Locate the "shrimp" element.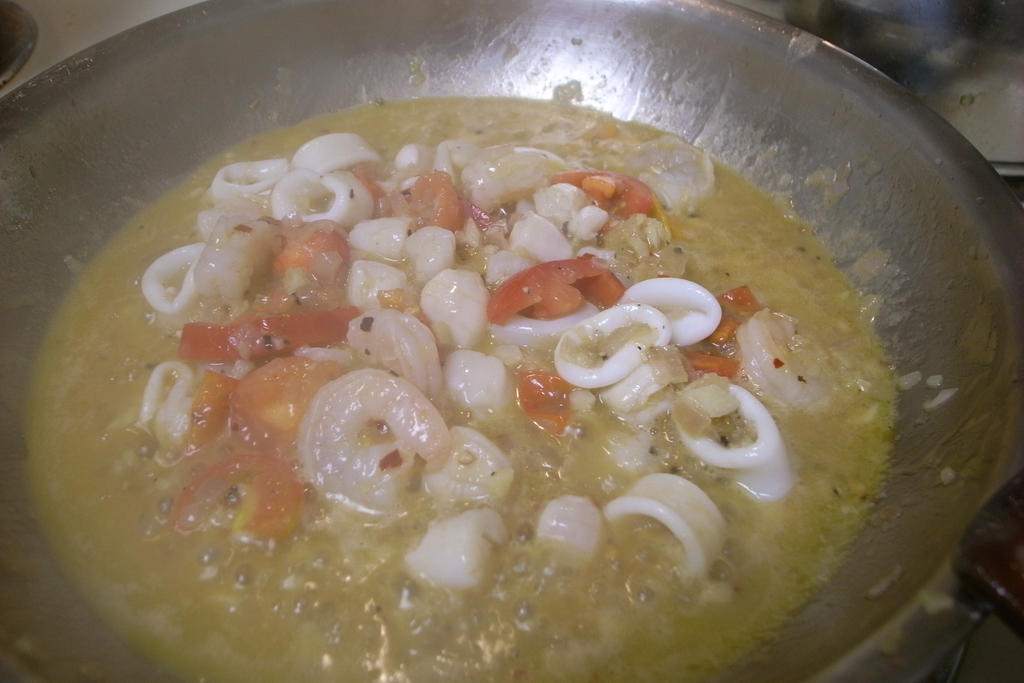
Element bbox: rect(351, 311, 440, 393).
